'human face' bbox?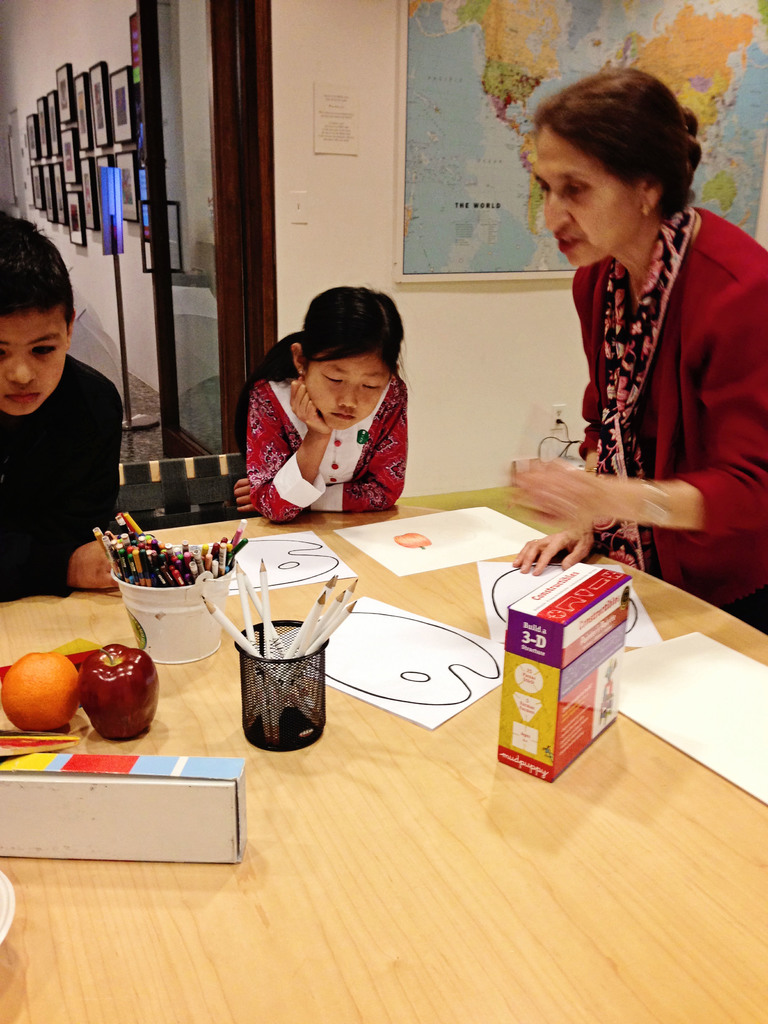
rect(531, 125, 643, 266)
